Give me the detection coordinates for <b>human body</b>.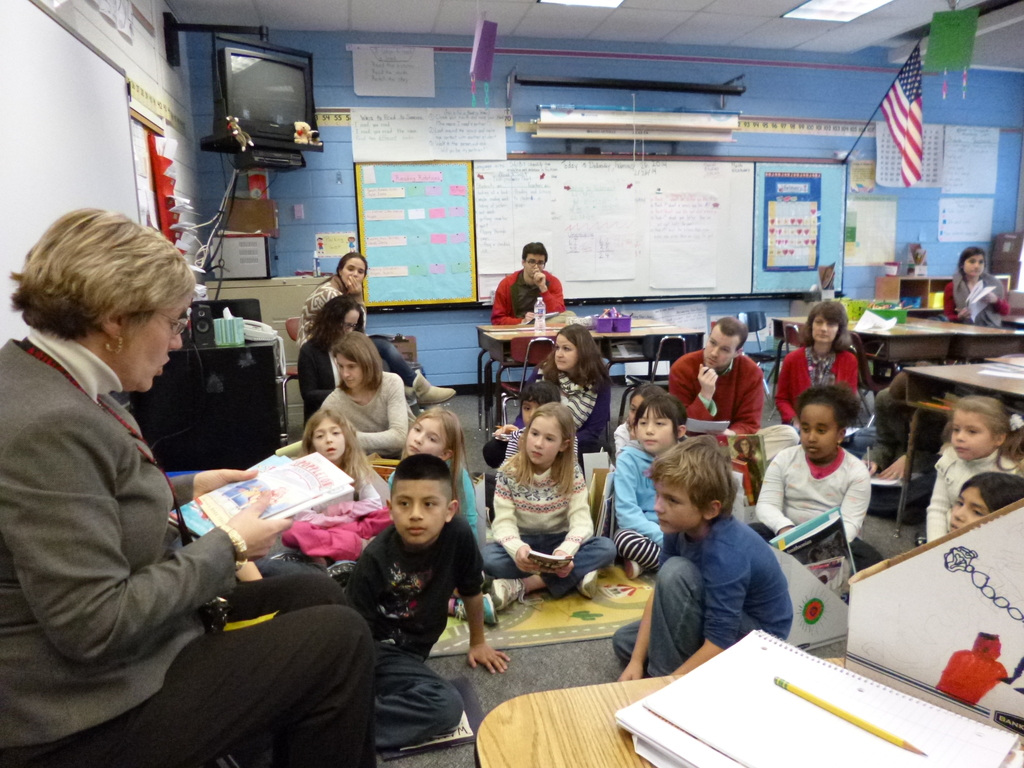
crop(946, 468, 1021, 538).
